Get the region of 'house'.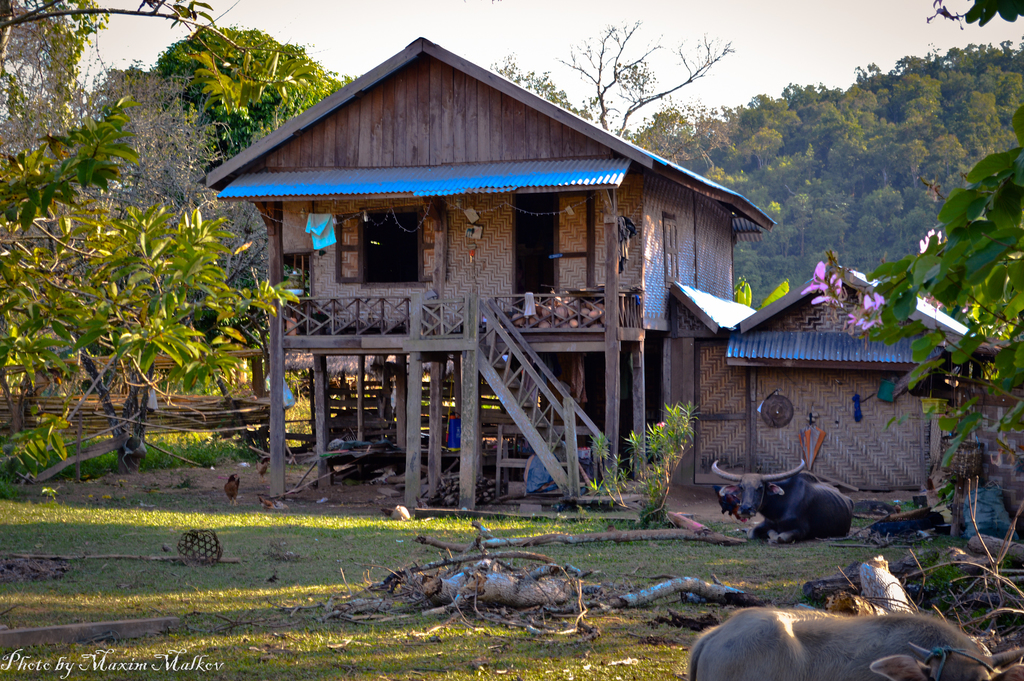
[left=197, top=33, right=778, bottom=512].
